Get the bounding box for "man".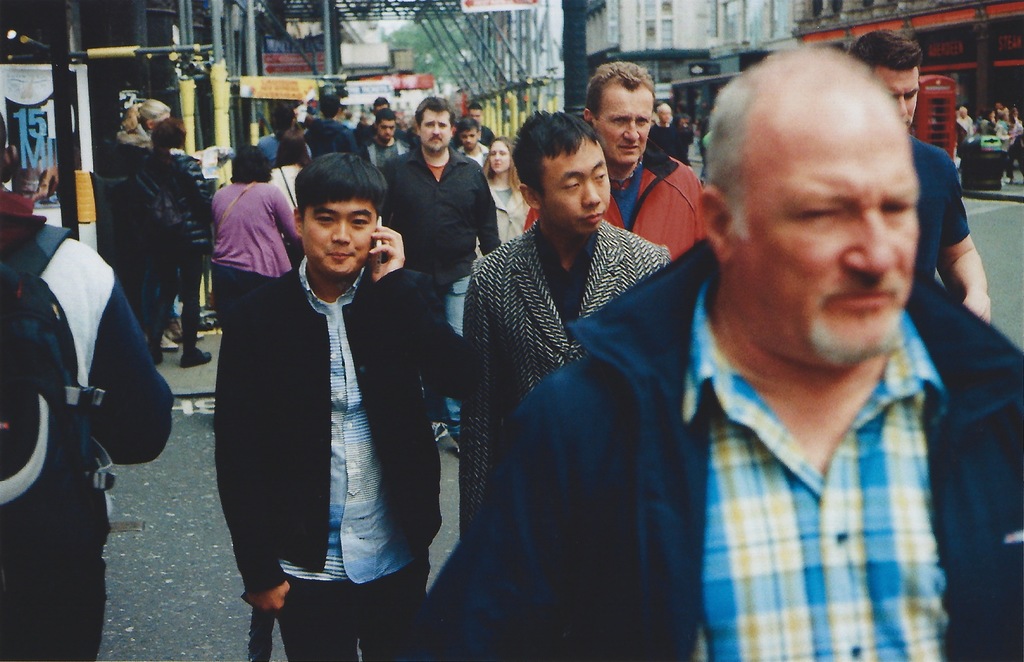
<bbox>461, 100, 671, 530</bbox>.
